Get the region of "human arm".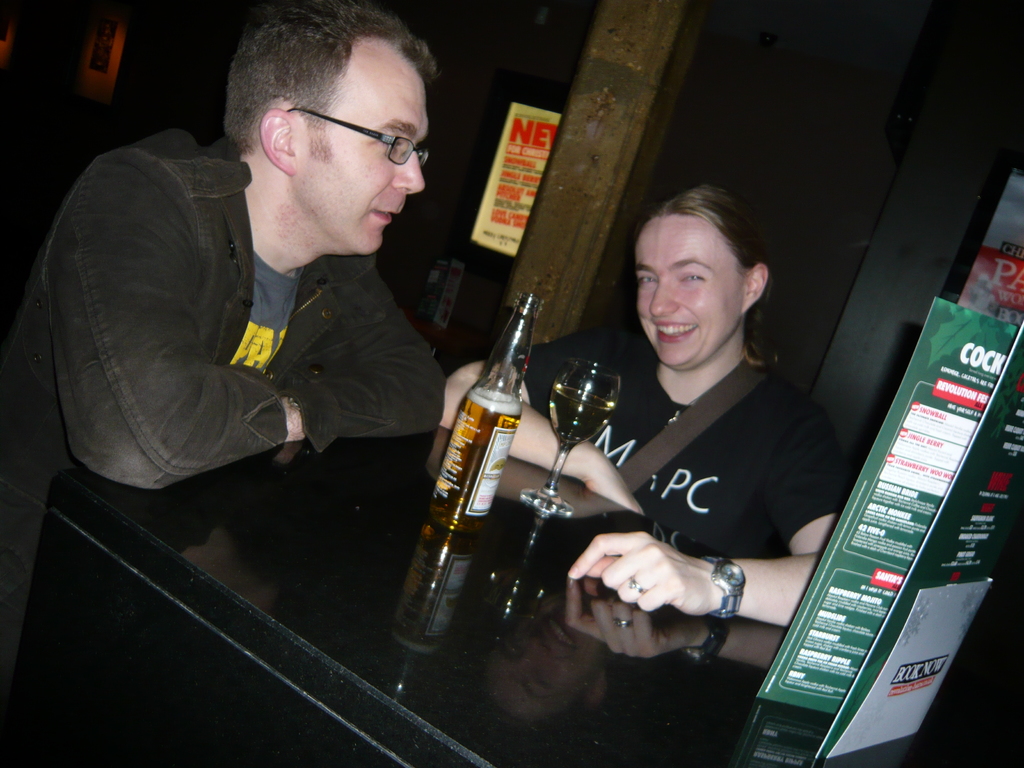
locate(565, 399, 851, 614).
